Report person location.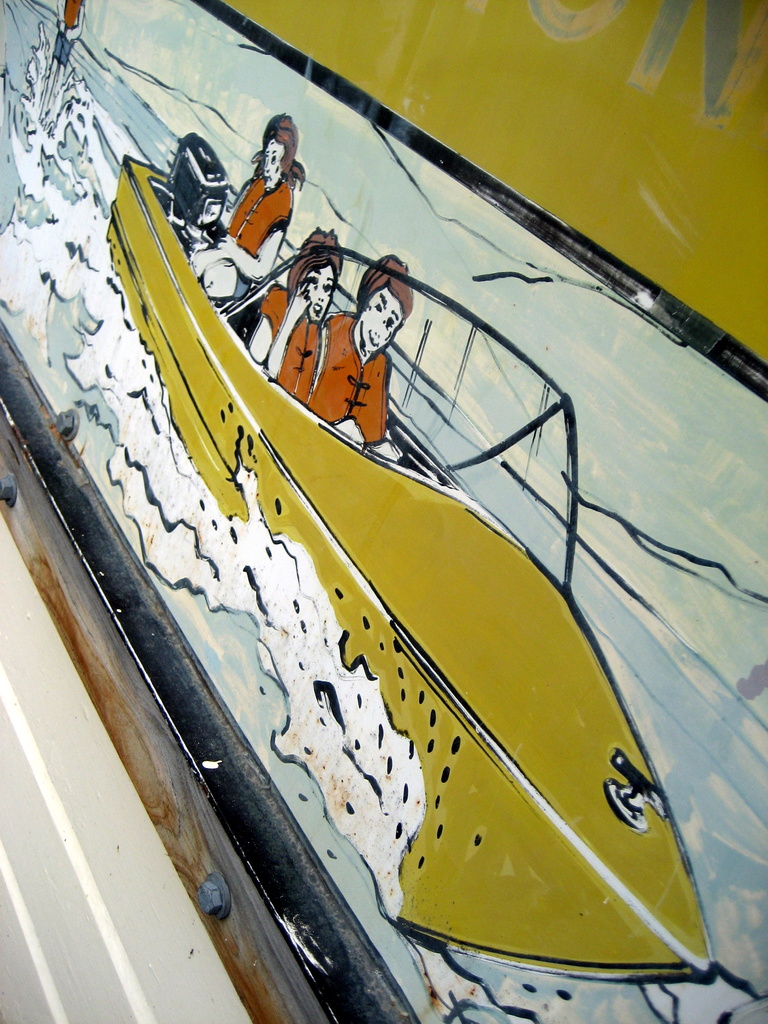
Report: [x1=289, y1=216, x2=417, y2=471].
